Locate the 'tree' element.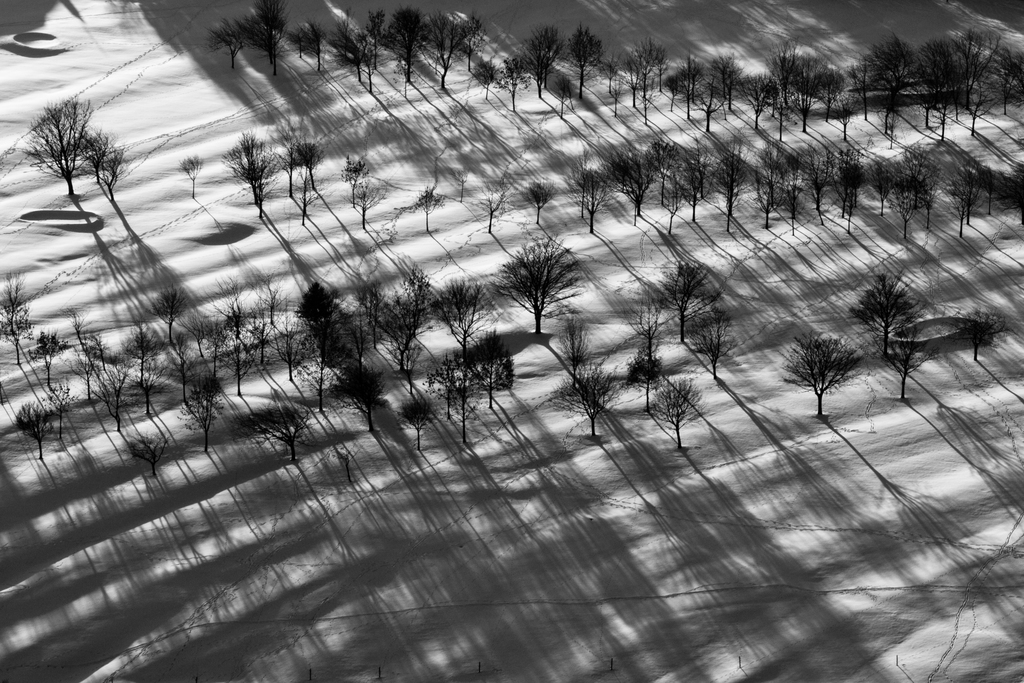
Element bbox: [308, 325, 351, 375].
